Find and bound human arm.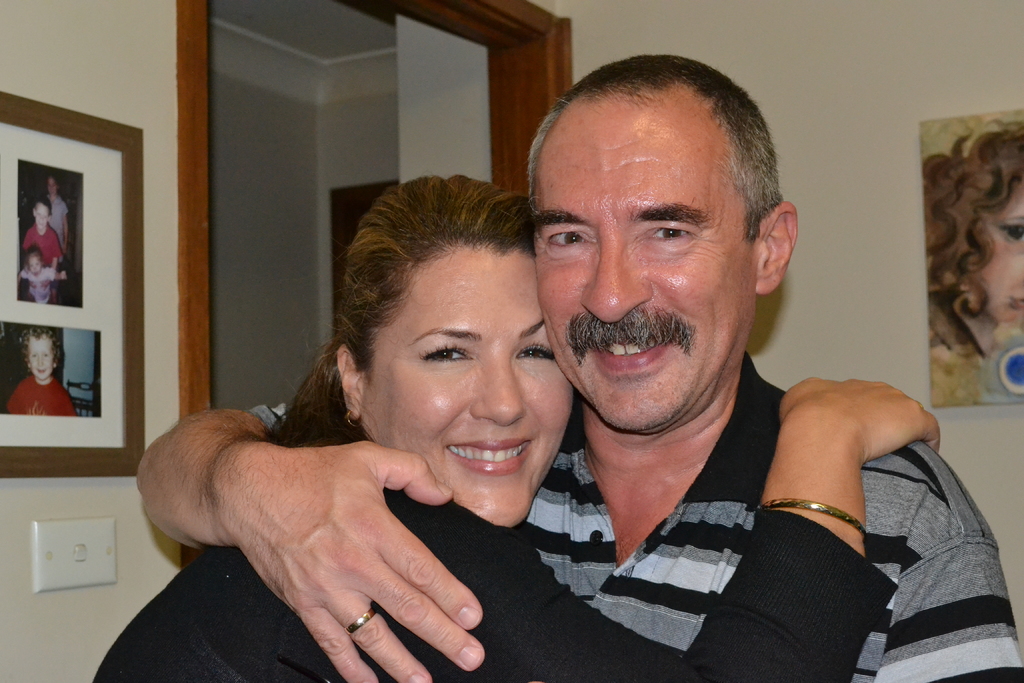
Bound: 153 399 488 682.
